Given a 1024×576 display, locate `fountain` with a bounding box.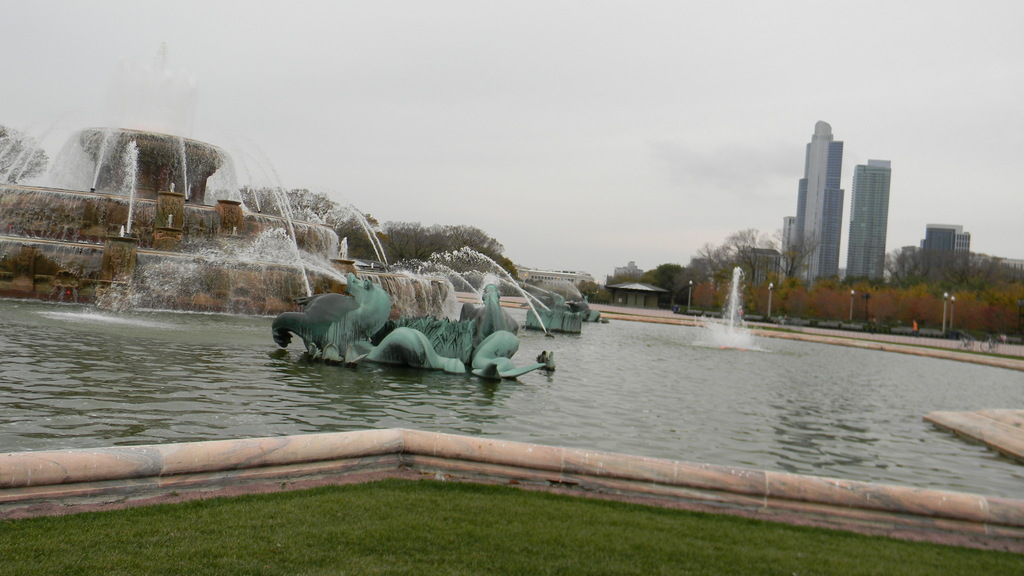
Located: (left=3, top=127, right=460, bottom=323).
